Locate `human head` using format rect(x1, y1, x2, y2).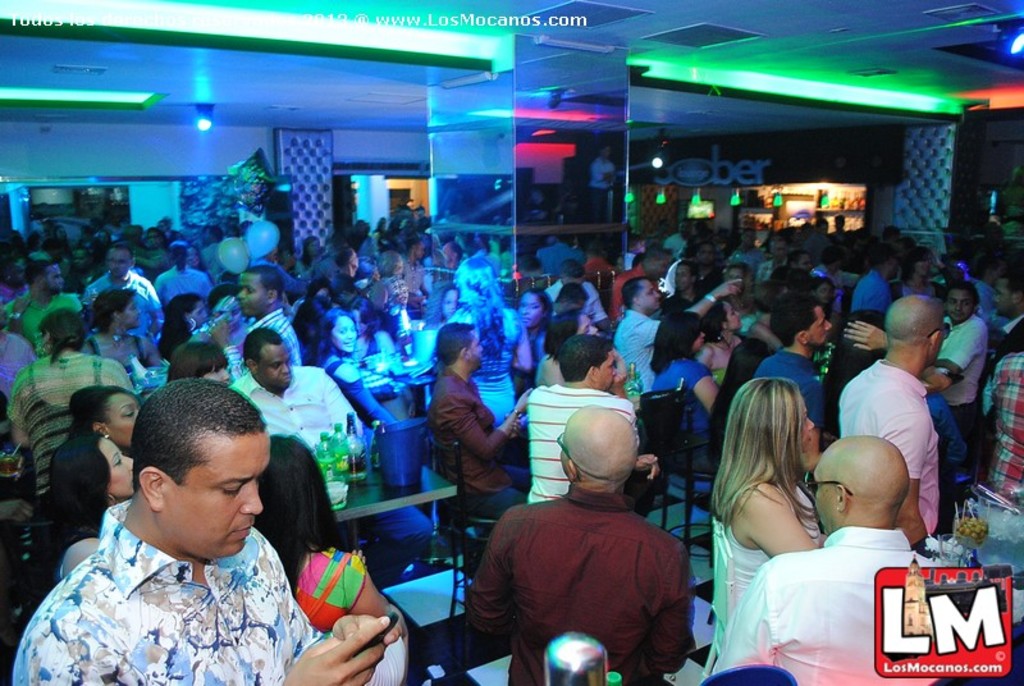
rect(657, 316, 709, 353).
